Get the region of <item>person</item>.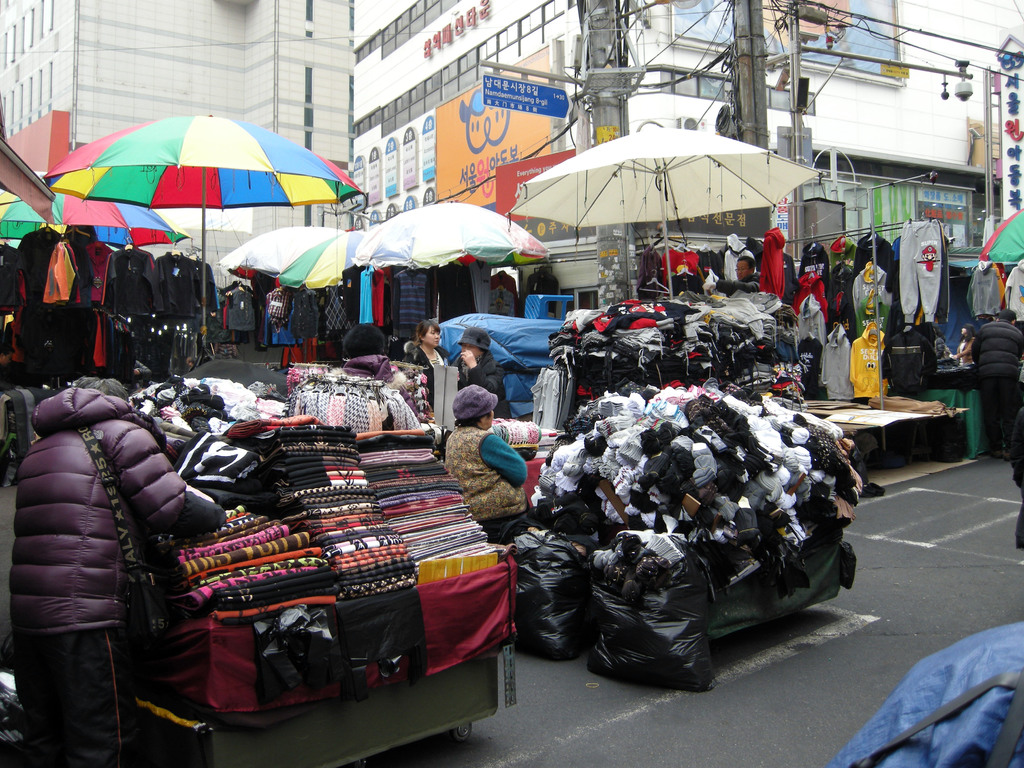
(left=969, top=310, right=1023, bottom=452).
